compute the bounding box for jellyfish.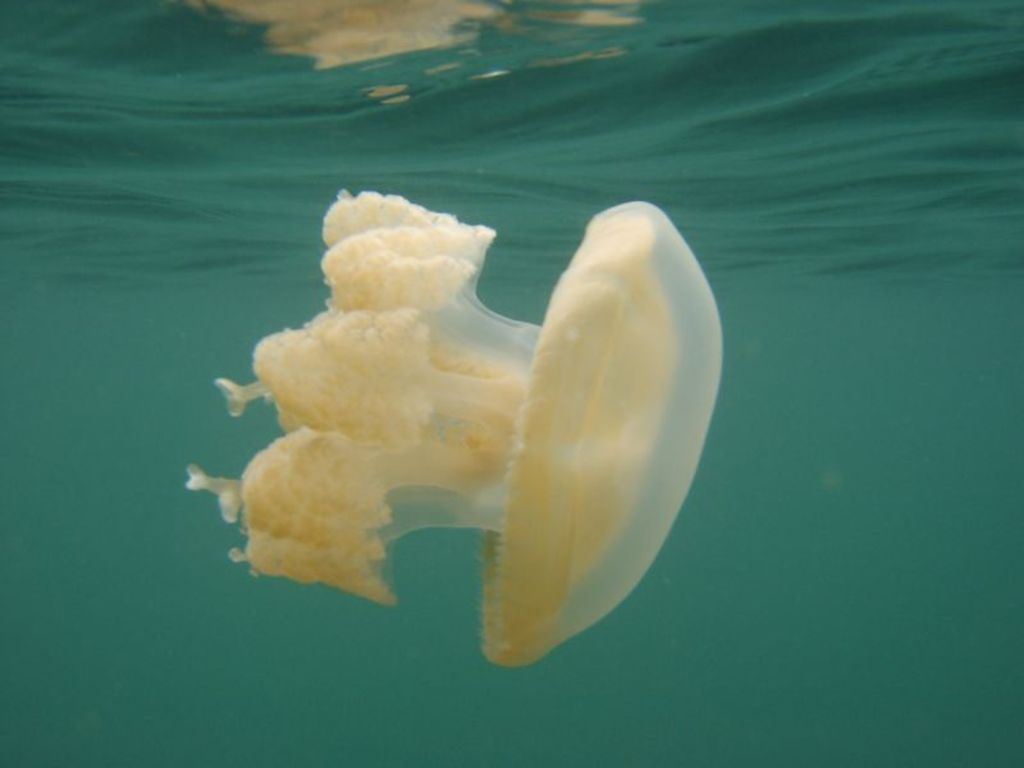
{"x1": 184, "y1": 186, "x2": 727, "y2": 668}.
